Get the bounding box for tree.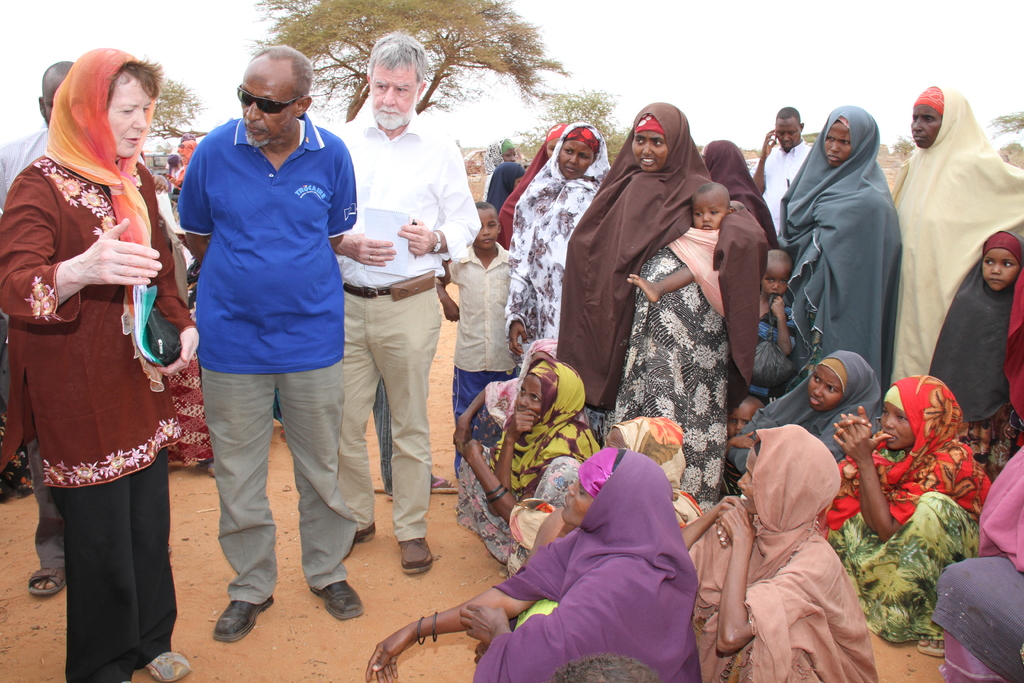
[136, 72, 209, 152].
